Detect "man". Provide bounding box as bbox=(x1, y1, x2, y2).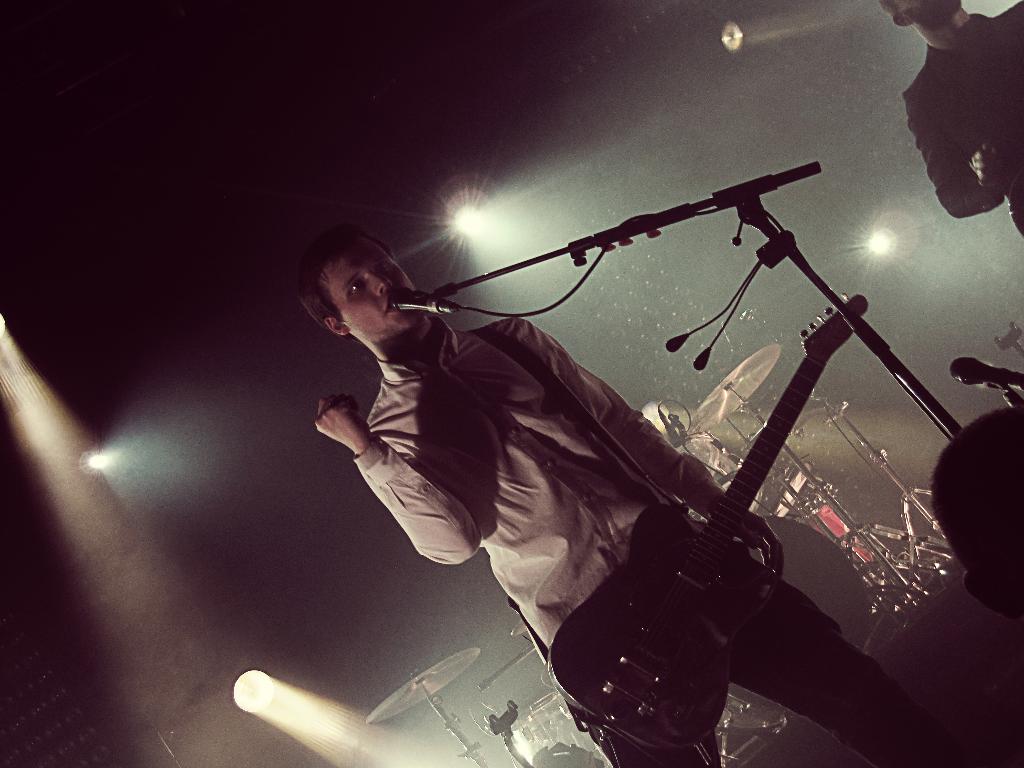
bbox=(296, 221, 975, 767).
